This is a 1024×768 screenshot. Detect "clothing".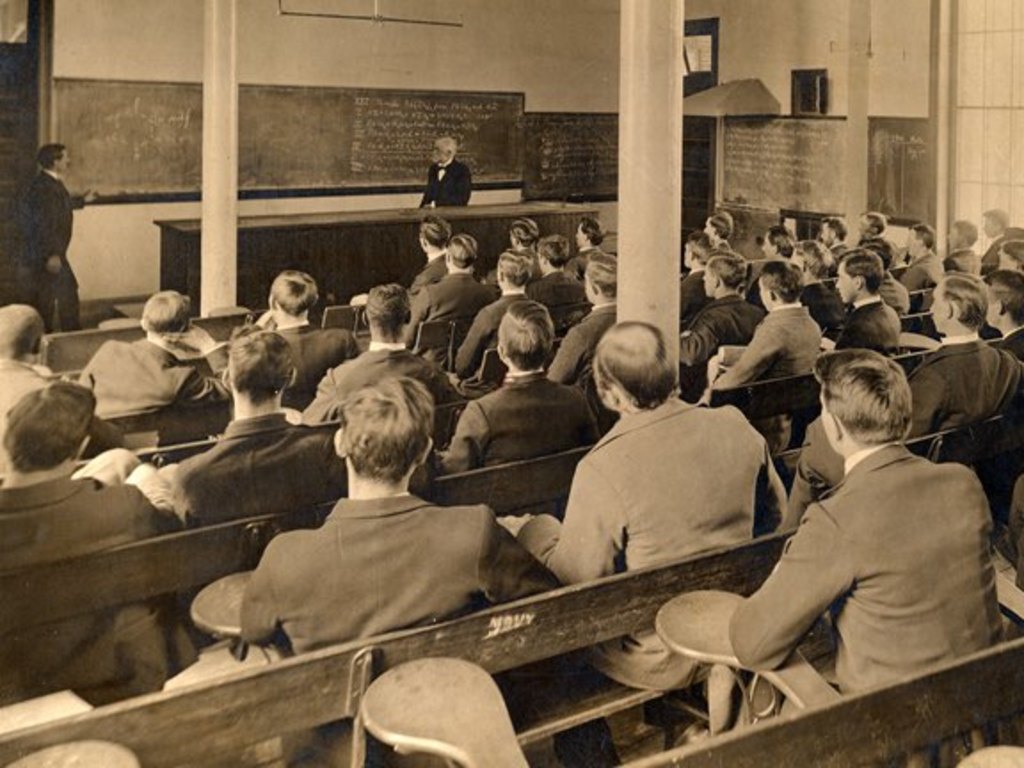
crop(533, 263, 581, 316).
